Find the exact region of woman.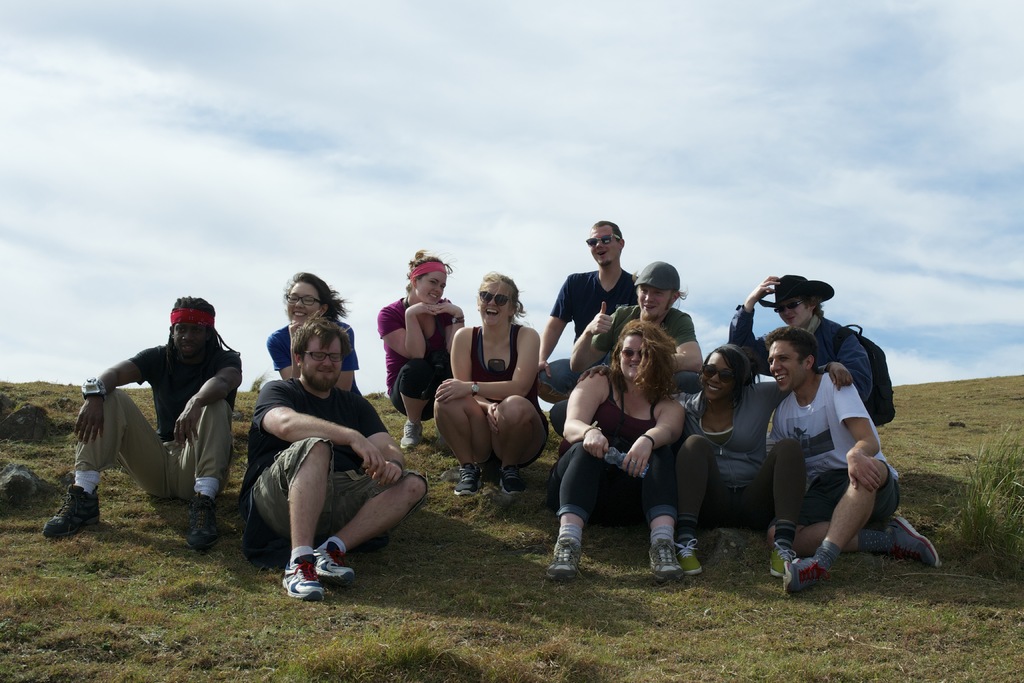
Exact region: x1=572 y1=257 x2=707 y2=374.
